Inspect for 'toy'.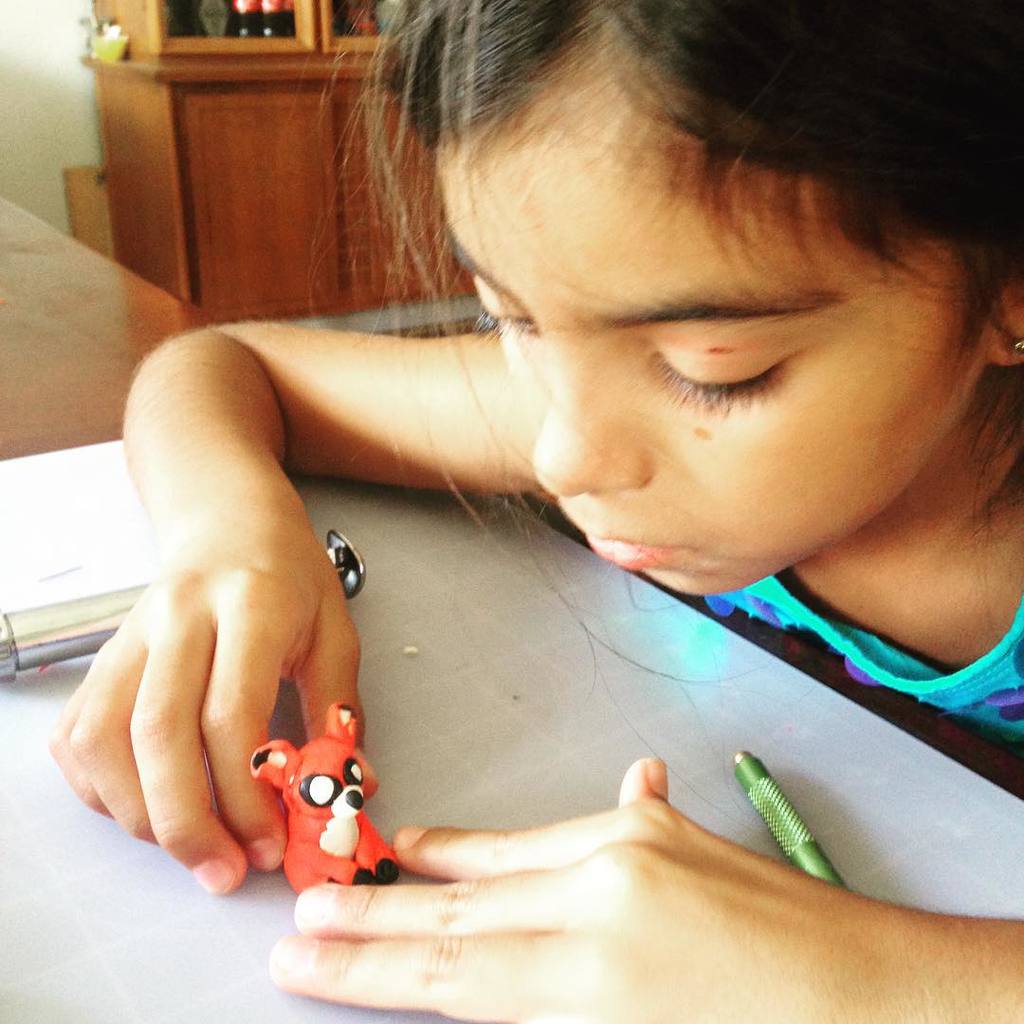
Inspection: detection(252, 702, 410, 898).
